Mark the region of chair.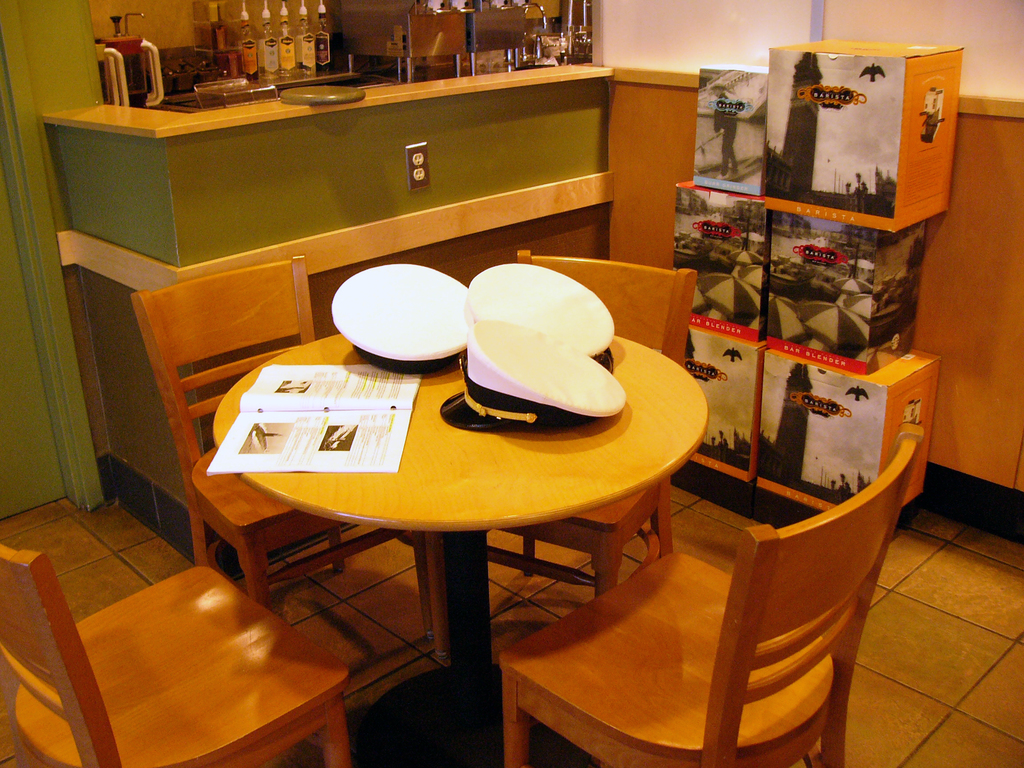
Region: crop(132, 255, 440, 697).
